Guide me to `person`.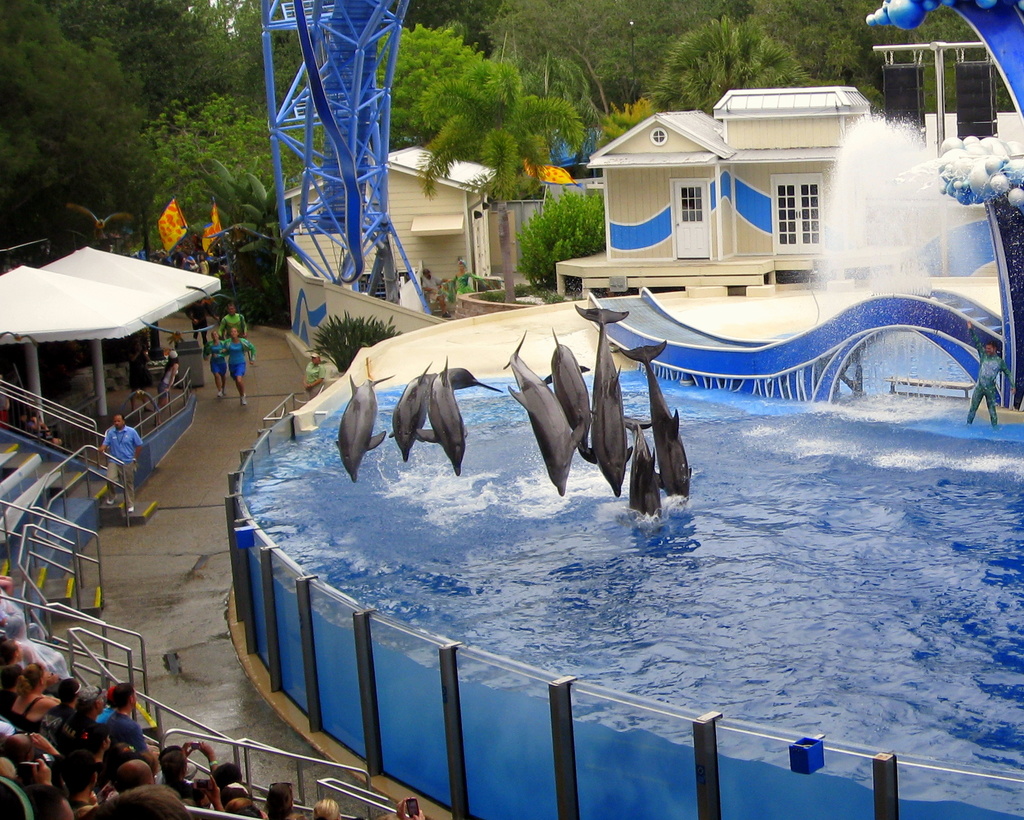
Guidance: <bbox>218, 325, 259, 404</bbox>.
